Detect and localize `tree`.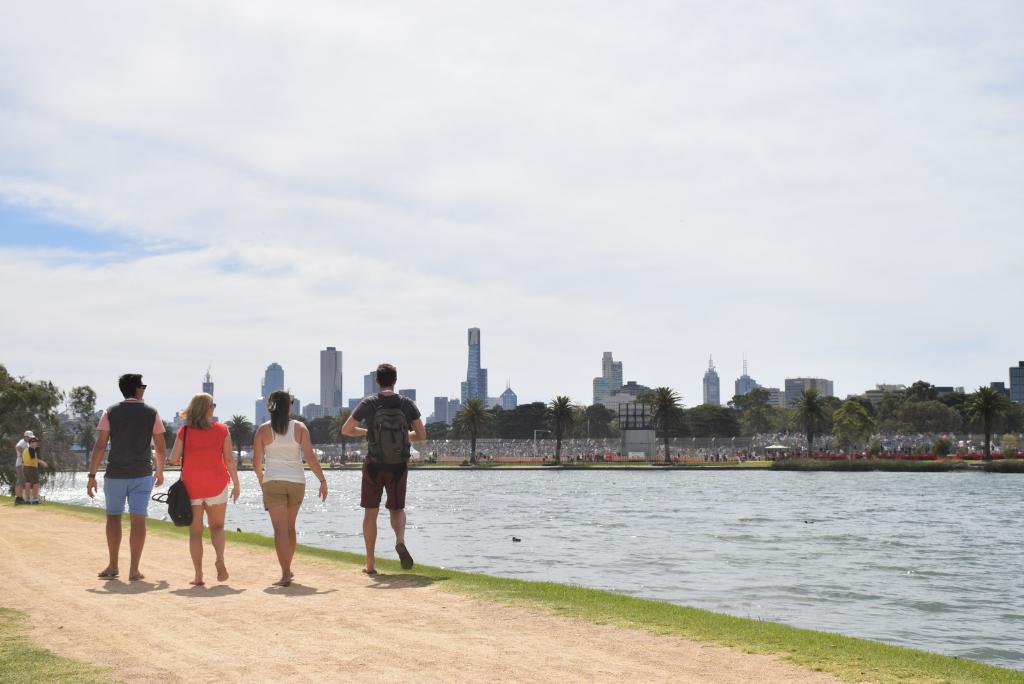
Localized at bbox=(826, 397, 877, 457).
